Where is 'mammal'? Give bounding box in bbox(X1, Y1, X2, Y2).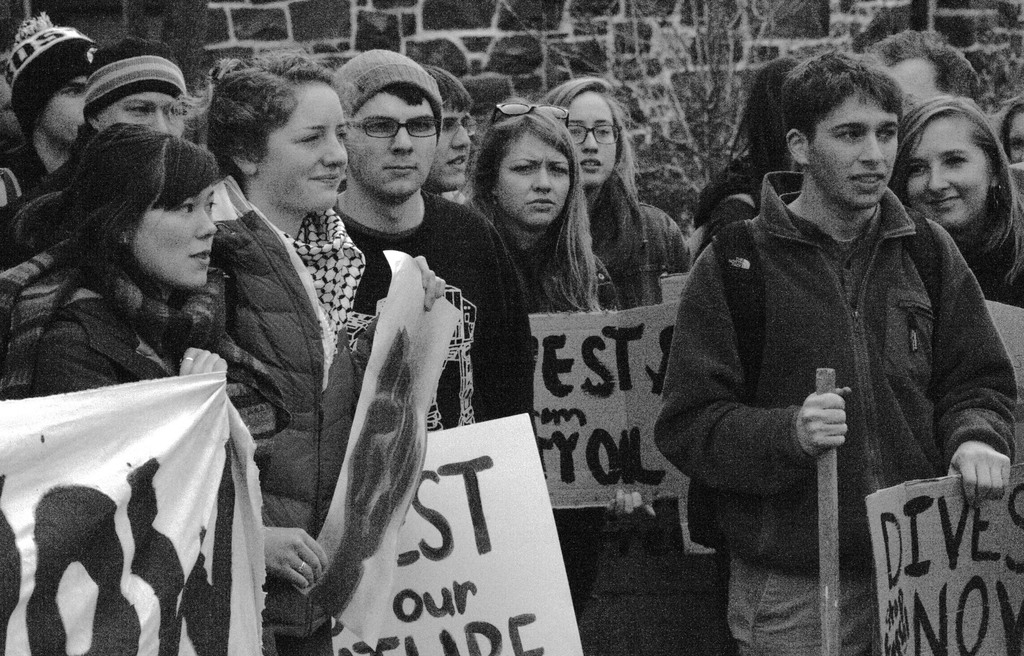
bbox(328, 47, 534, 655).
